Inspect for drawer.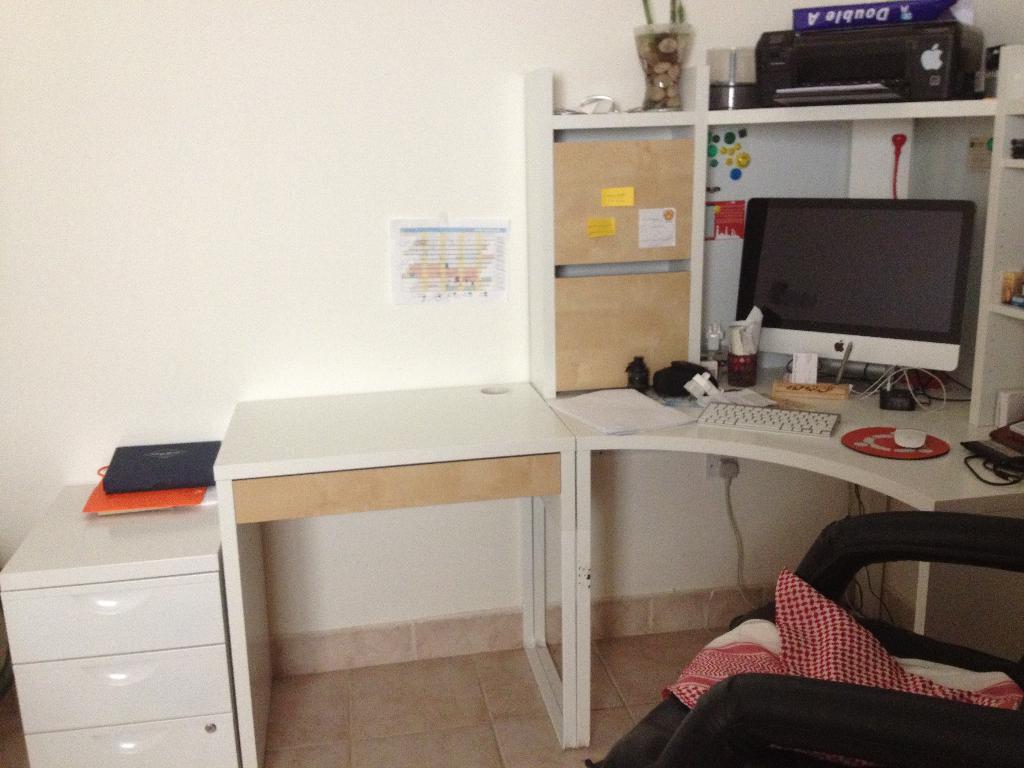
Inspection: 0, 571, 232, 662.
